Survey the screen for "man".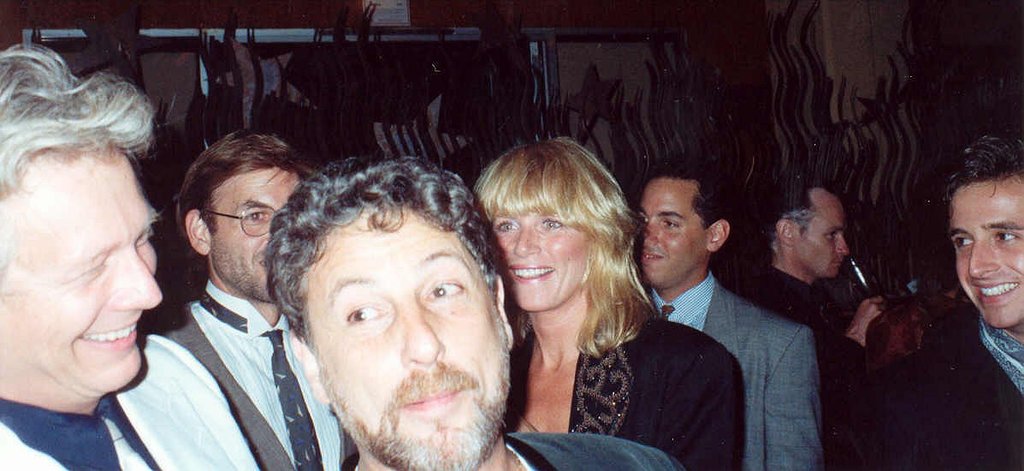
Survey found: l=723, t=175, r=892, b=470.
